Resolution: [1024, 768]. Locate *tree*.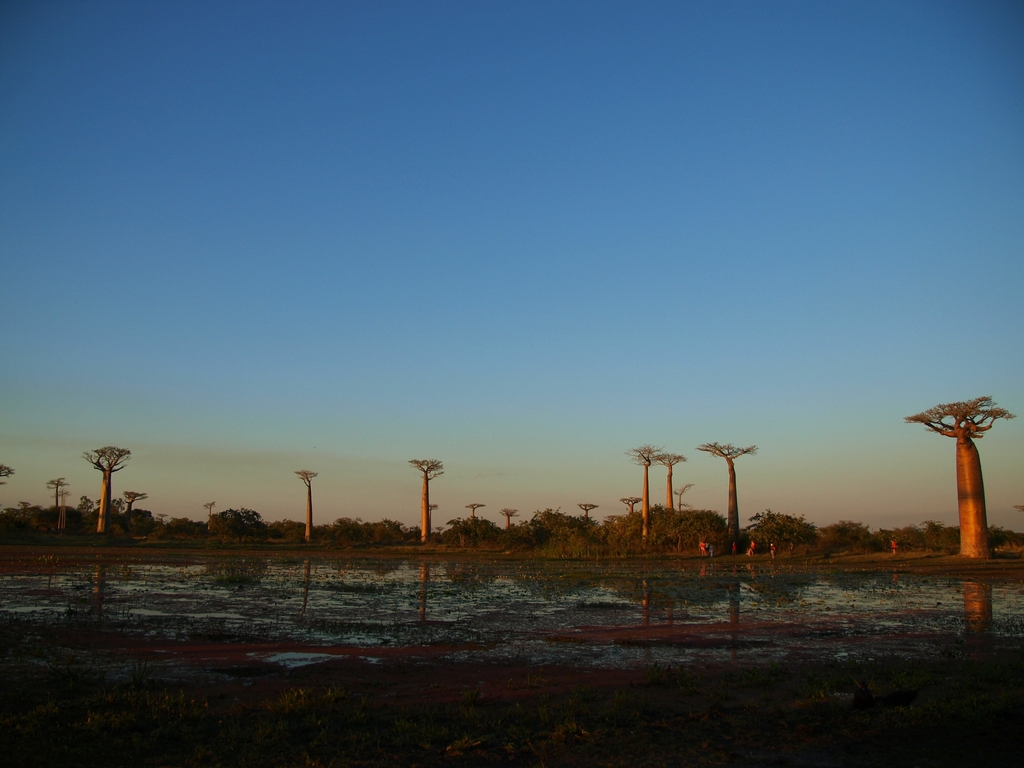
86,447,125,520.
